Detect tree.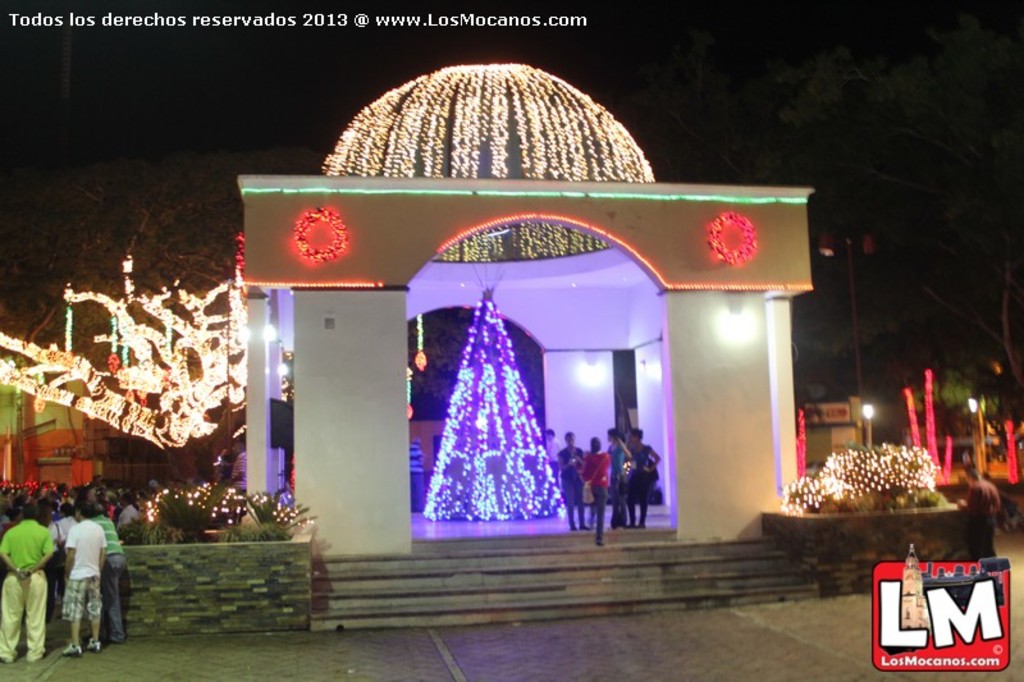
Detected at BBox(0, 192, 288, 540).
